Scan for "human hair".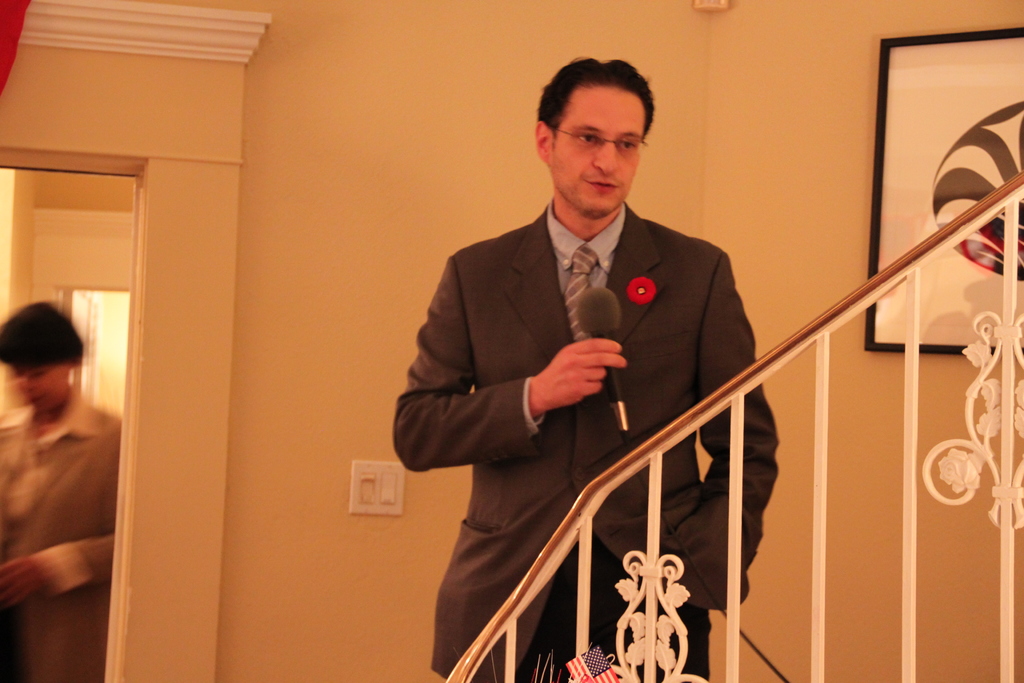
Scan result: locate(540, 52, 656, 142).
